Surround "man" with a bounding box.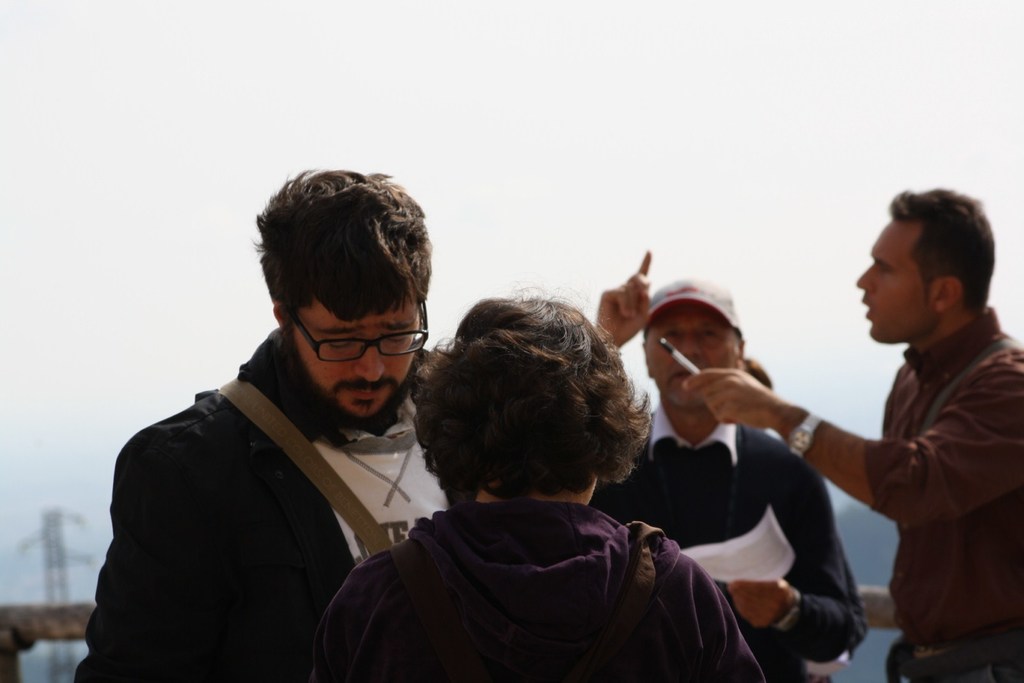
{"x1": 682, "y1": 182, "x2": 1023, "y2": 682}.
